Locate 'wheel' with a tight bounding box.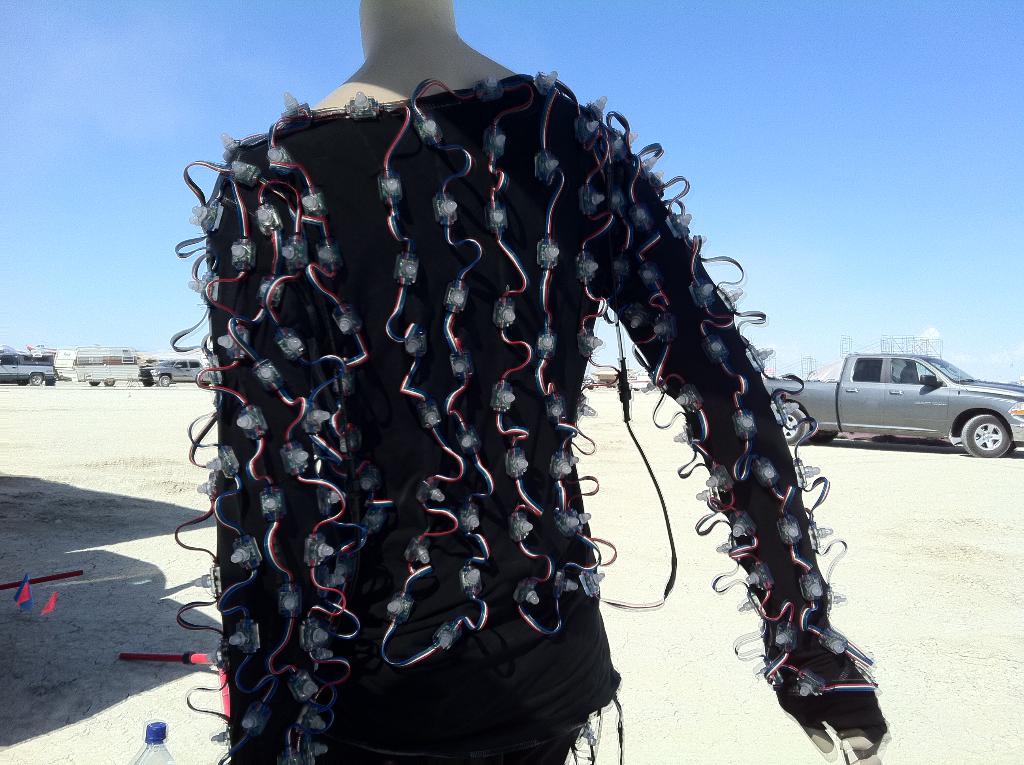
[807,430,832,440].
